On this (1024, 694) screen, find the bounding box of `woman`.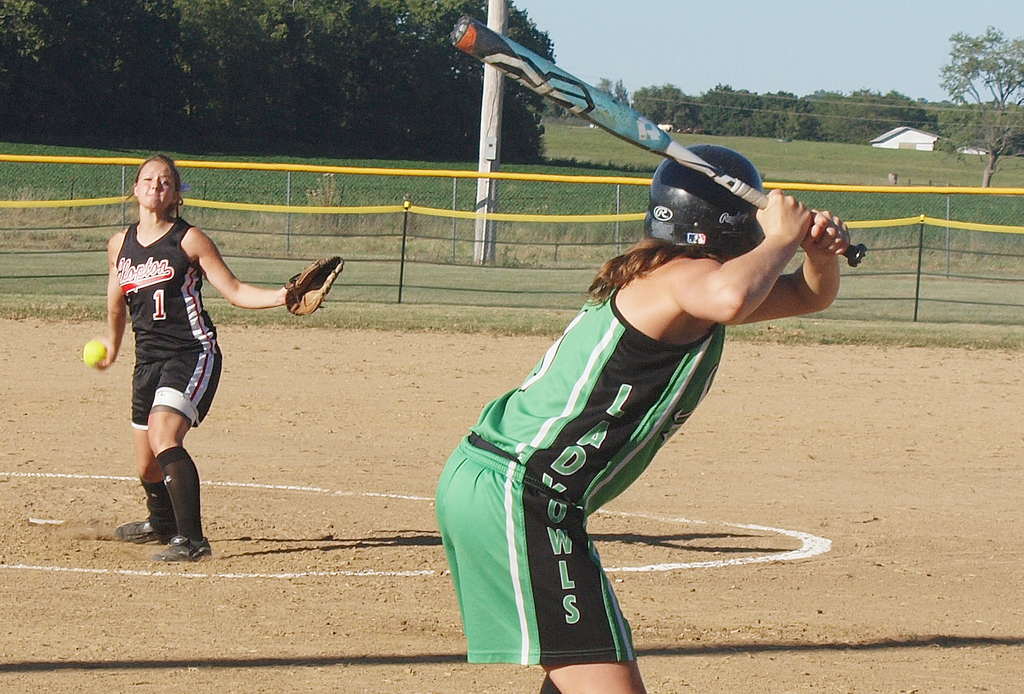
Bounding box: locate(93, 157, 344, 558).
